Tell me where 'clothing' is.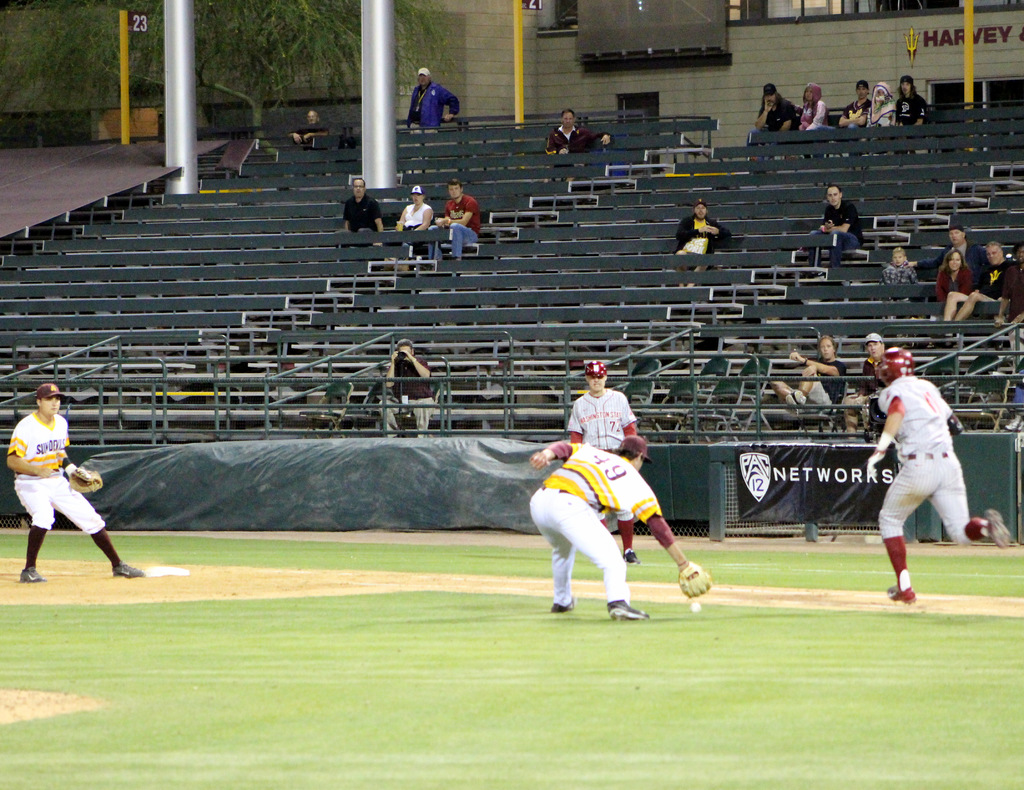
'clothing' is at (left=839, top=97, right=872, bottom=155).
